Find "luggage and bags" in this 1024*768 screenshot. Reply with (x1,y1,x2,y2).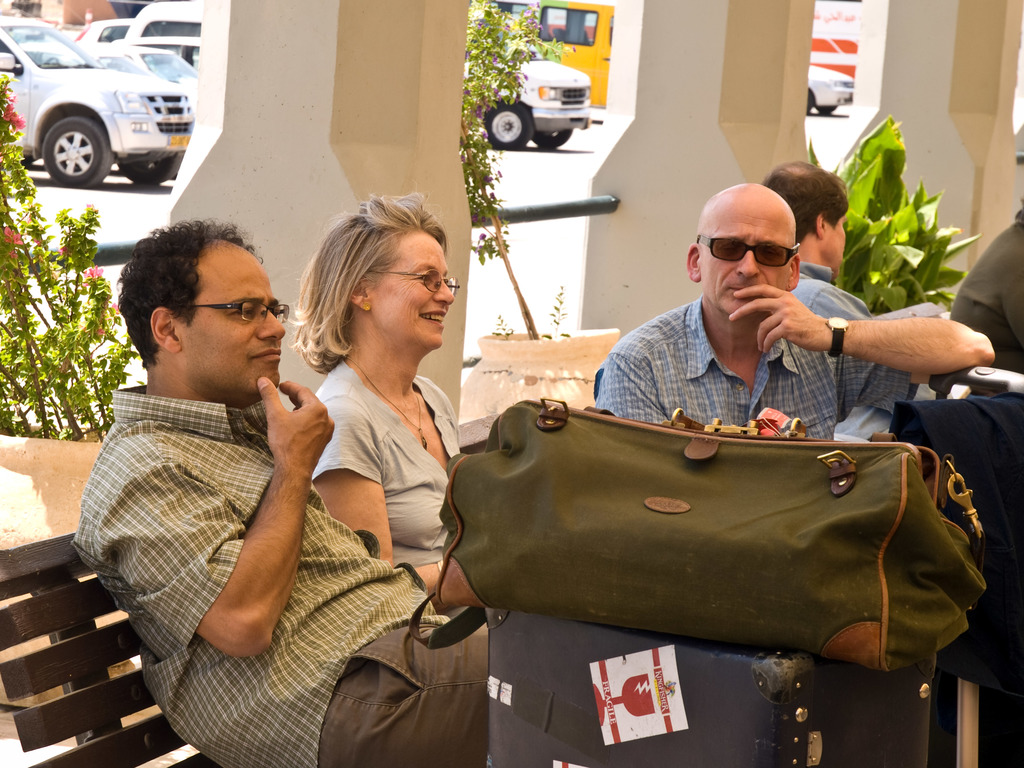
(488,600,926,767).
